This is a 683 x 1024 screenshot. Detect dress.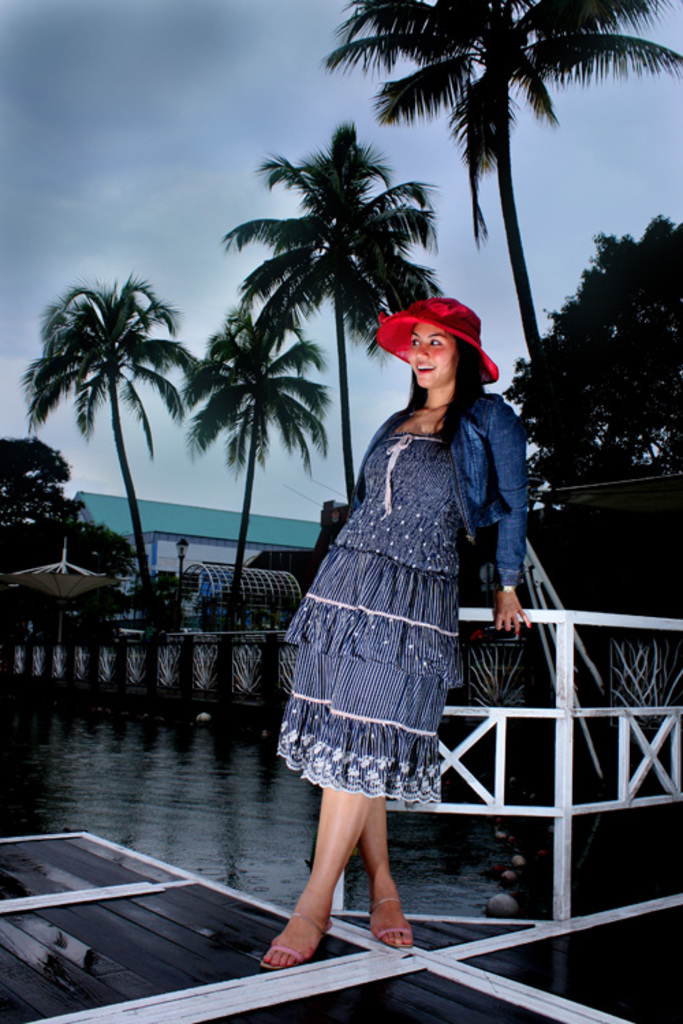
box=[276, 431, 464, 803].
